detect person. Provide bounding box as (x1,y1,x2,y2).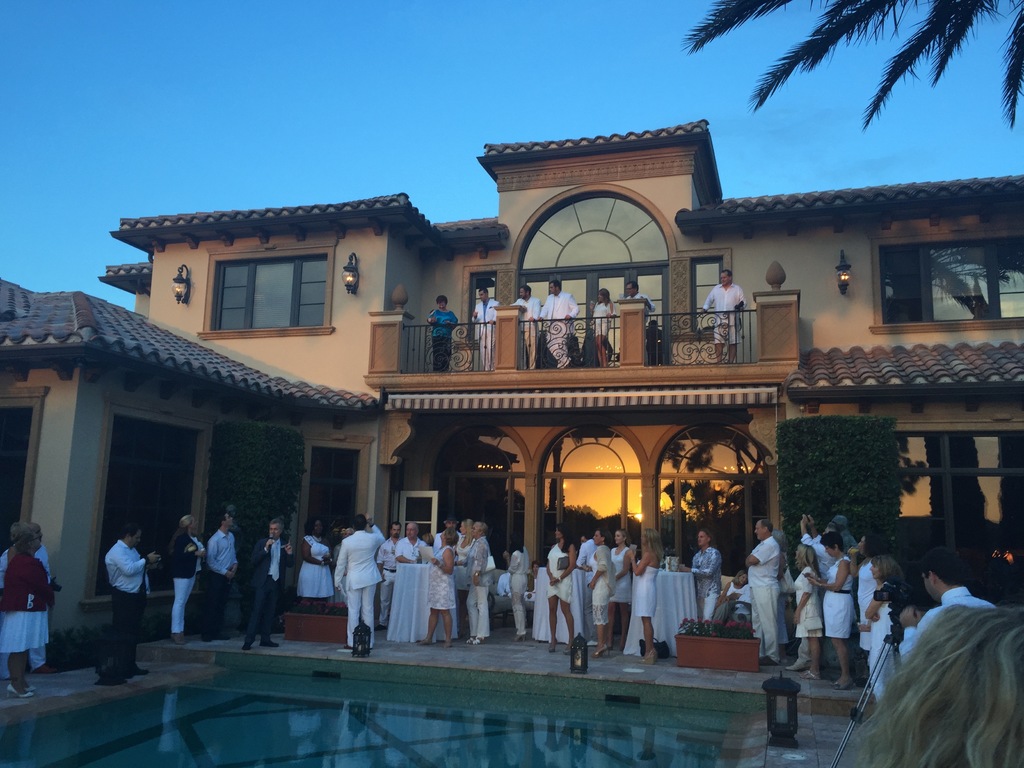
(612,271,656,349).
